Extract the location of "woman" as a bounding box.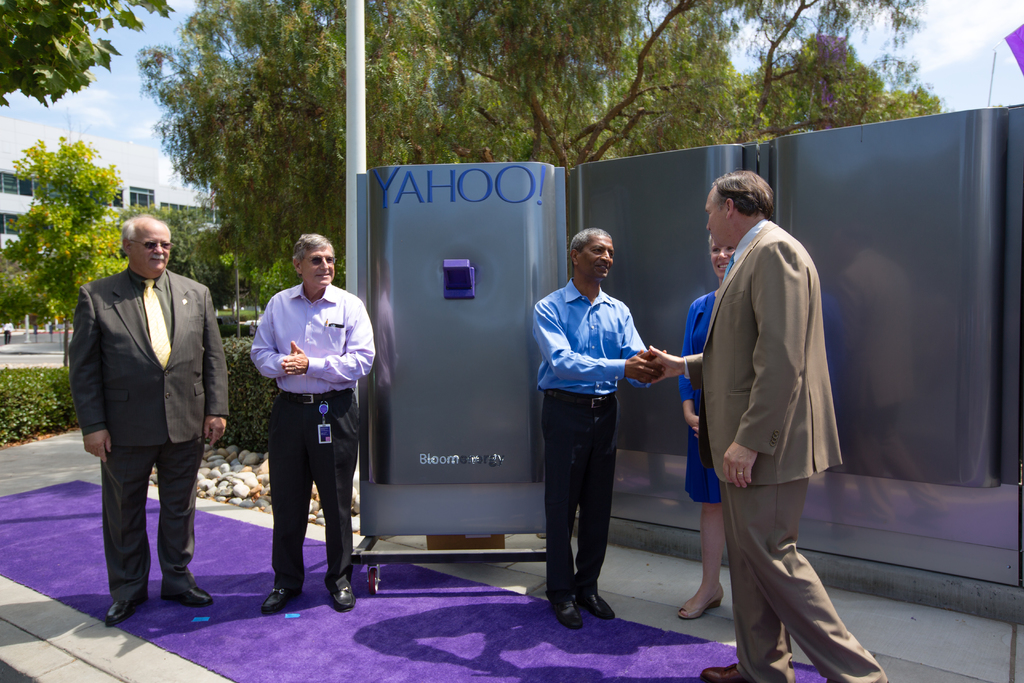
[671, 235, 736, 620].
